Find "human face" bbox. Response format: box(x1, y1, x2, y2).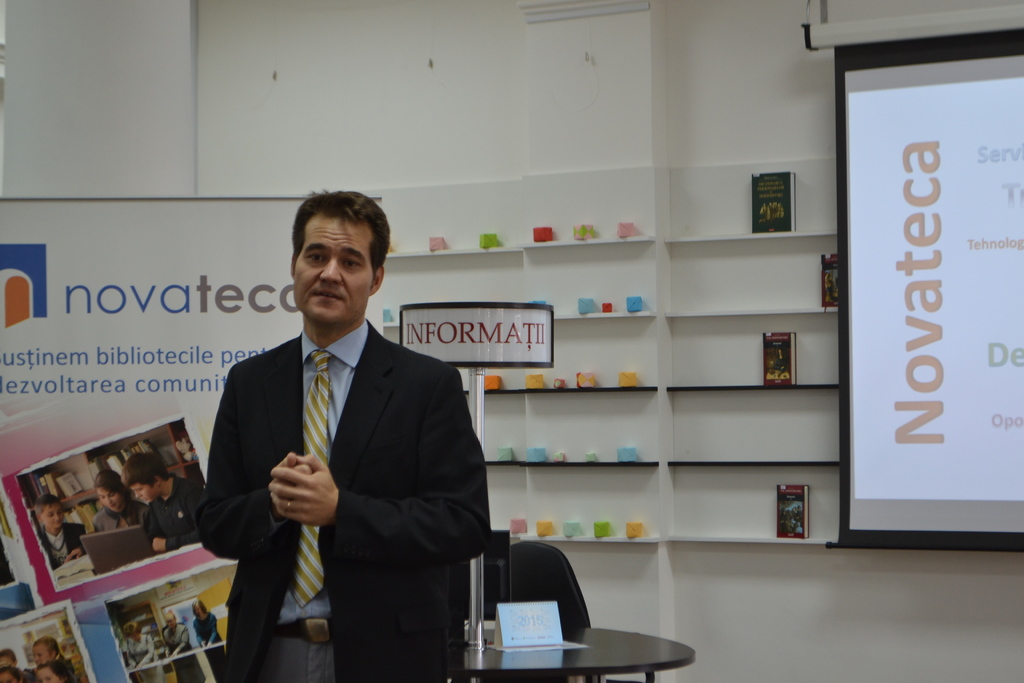
box(194, 607, 208, 620).
